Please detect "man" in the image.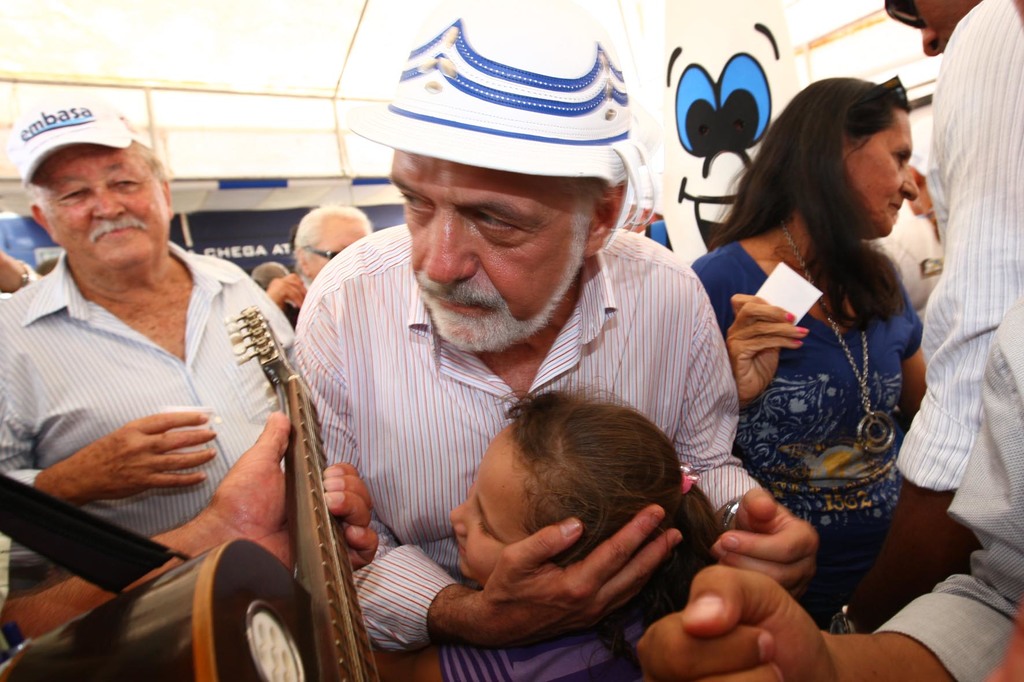
<region>289, 204, 369, 284</region>.
